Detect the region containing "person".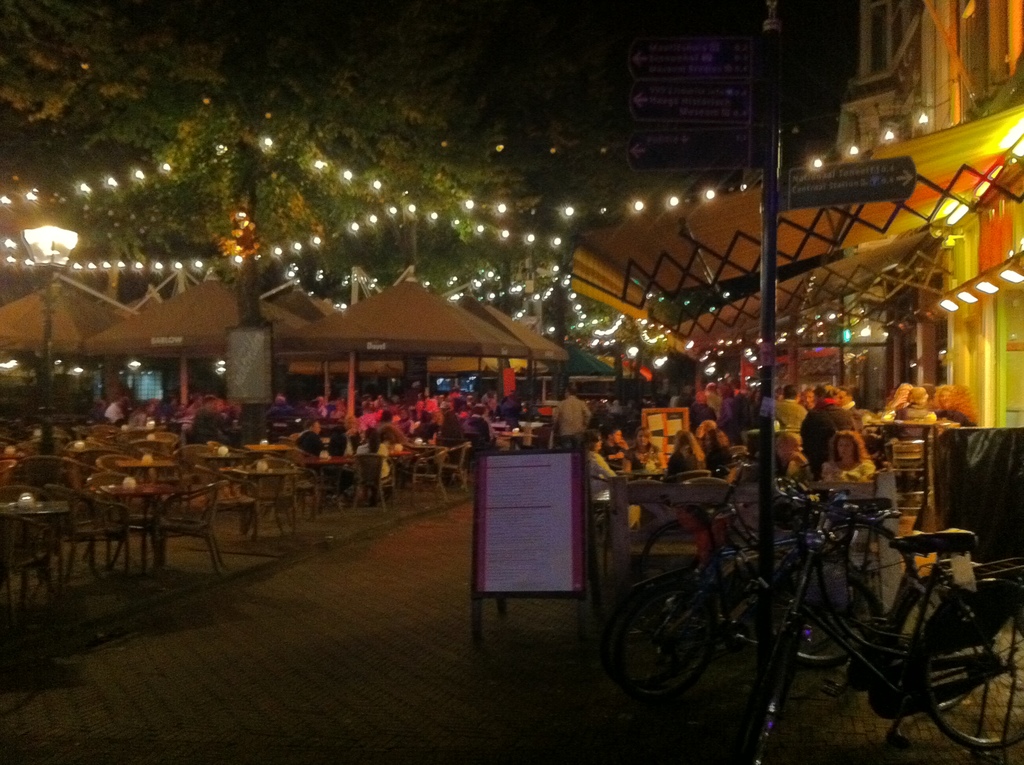
<box>887,380,936,426</box>.
